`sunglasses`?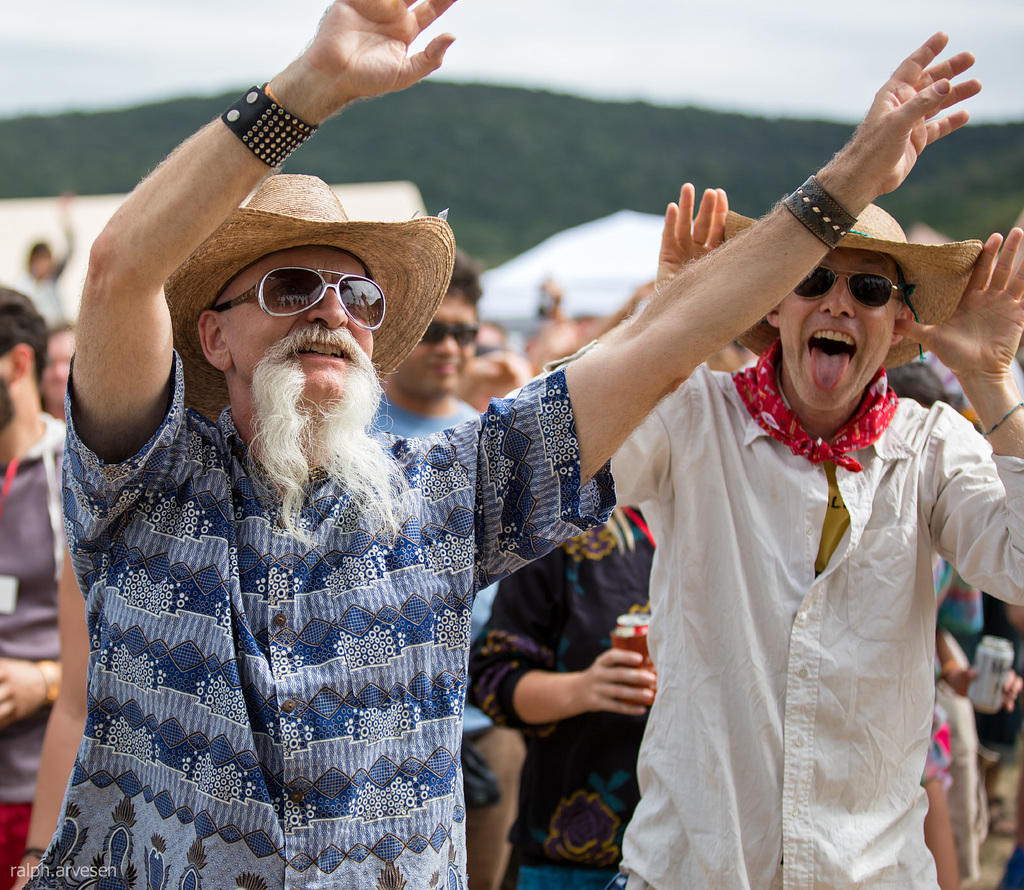
bbox=[785, 261, 920, 313]
